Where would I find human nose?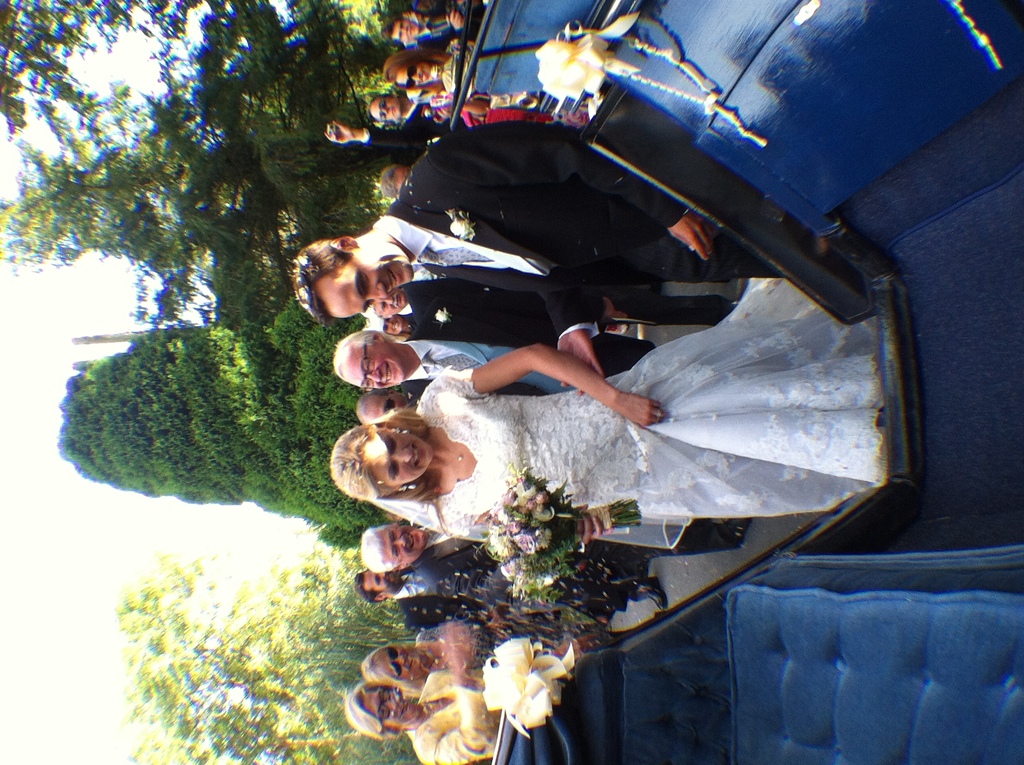
At detection(385, 324, 392, 326).
